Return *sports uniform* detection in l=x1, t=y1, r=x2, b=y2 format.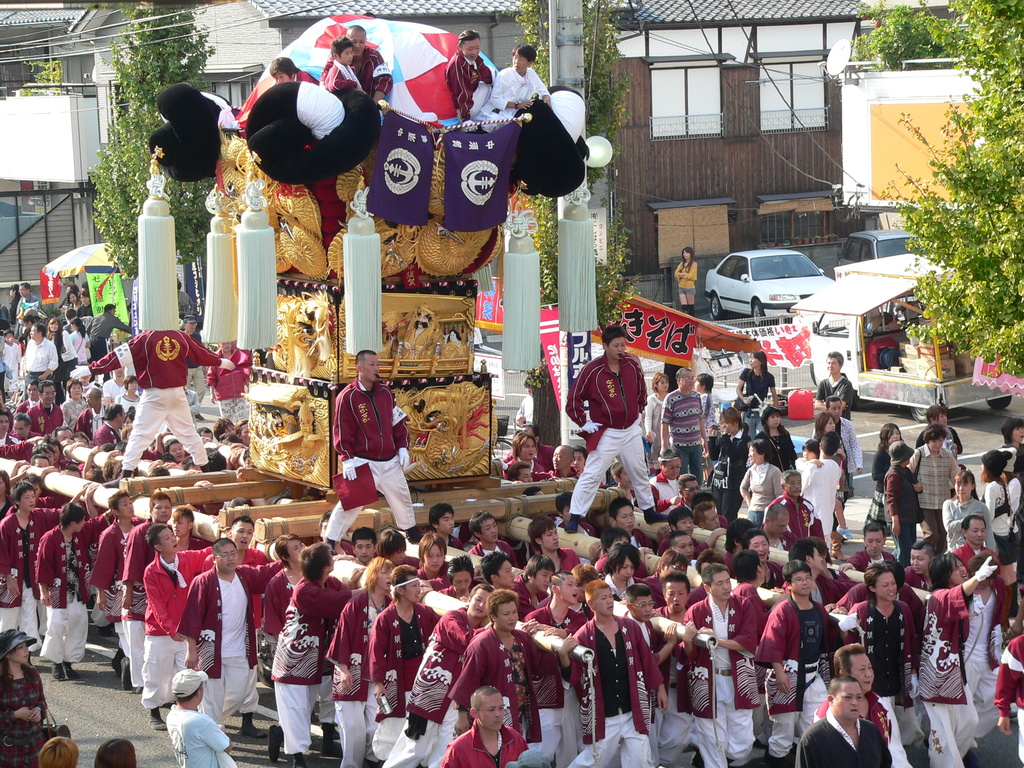
l=289, t=67, r=316, b=88.
